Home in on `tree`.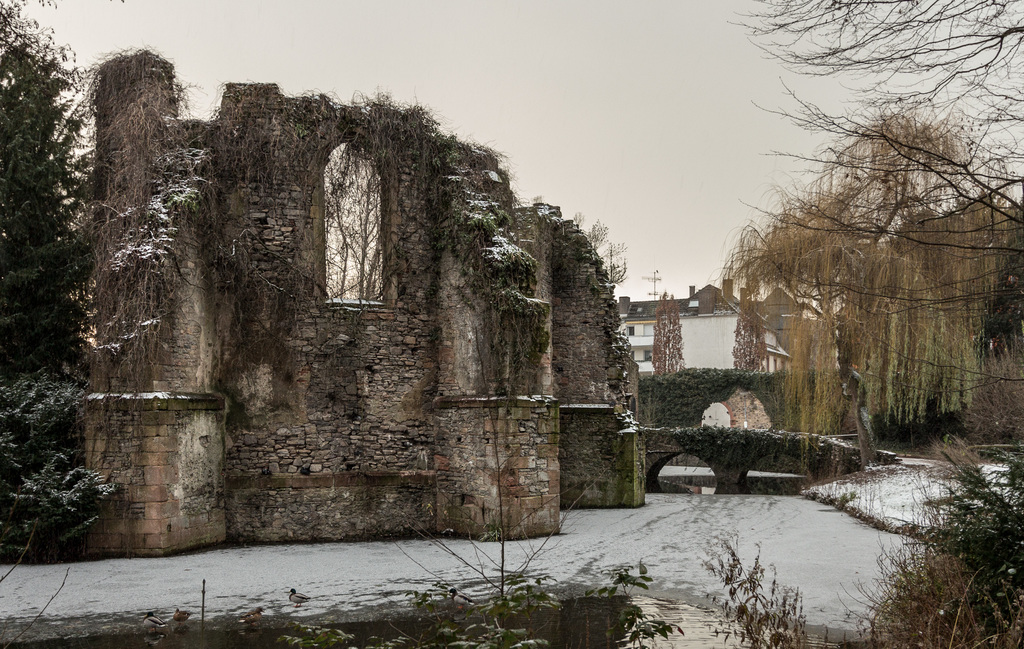
Homed in at rect(0, 373, 115, 567).
